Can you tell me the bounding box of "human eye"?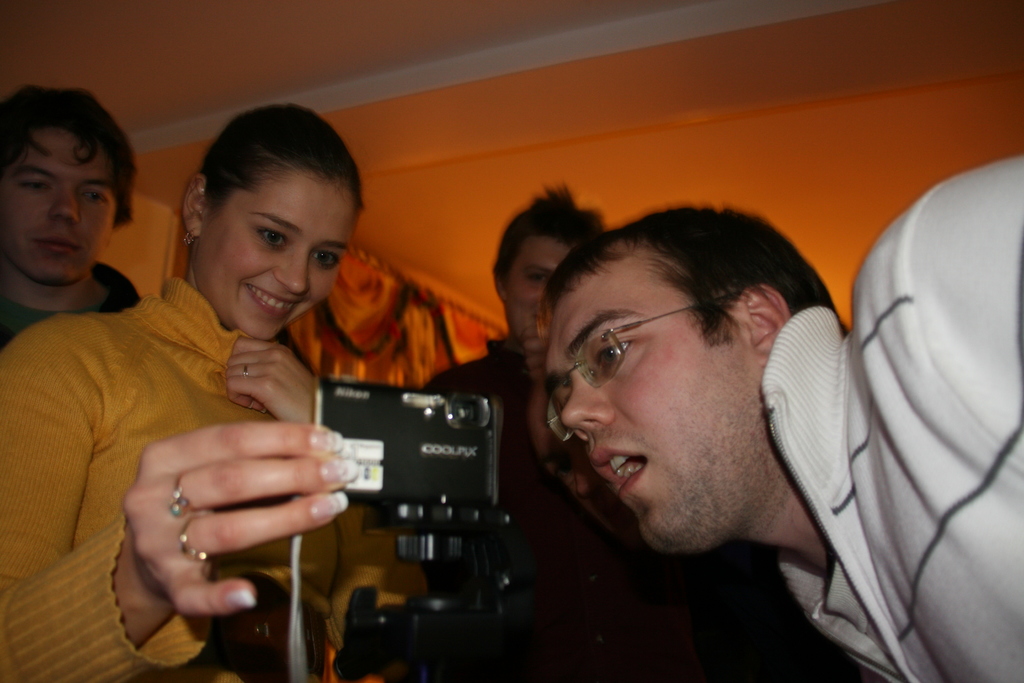
{"left": 17, "top": 176, "right": 47, "bottom": 195}.
